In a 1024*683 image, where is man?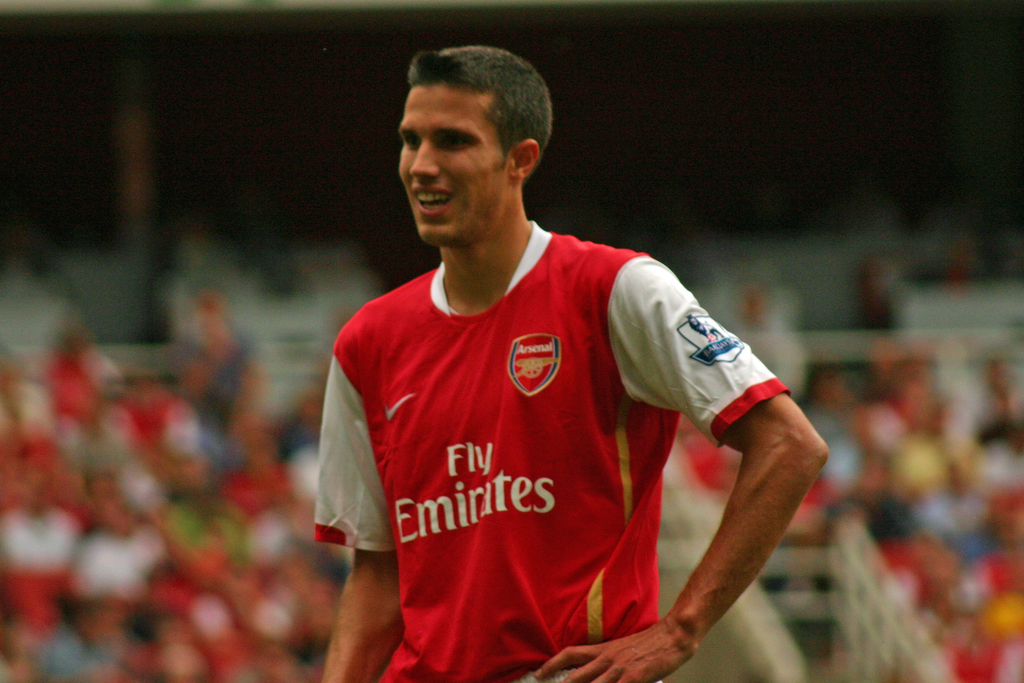
region(310, 45, 826, 682).
